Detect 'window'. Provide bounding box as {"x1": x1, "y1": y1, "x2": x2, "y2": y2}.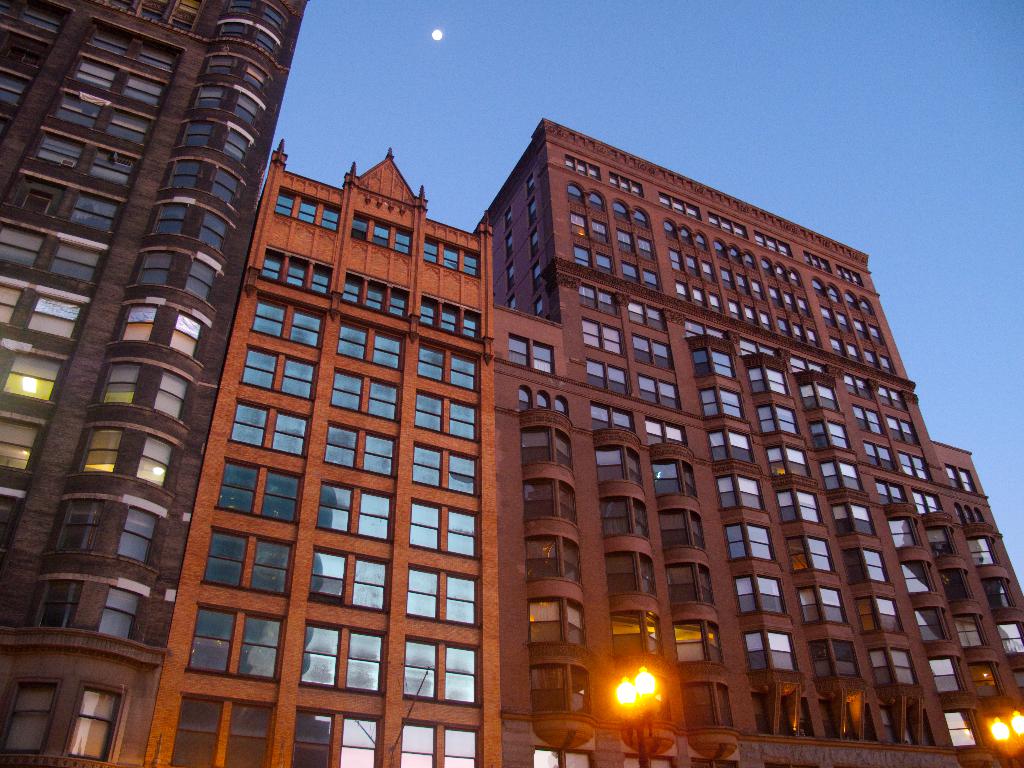
{"x1": 948, "y1": 616, "x2": 980, "y2": 651}.
